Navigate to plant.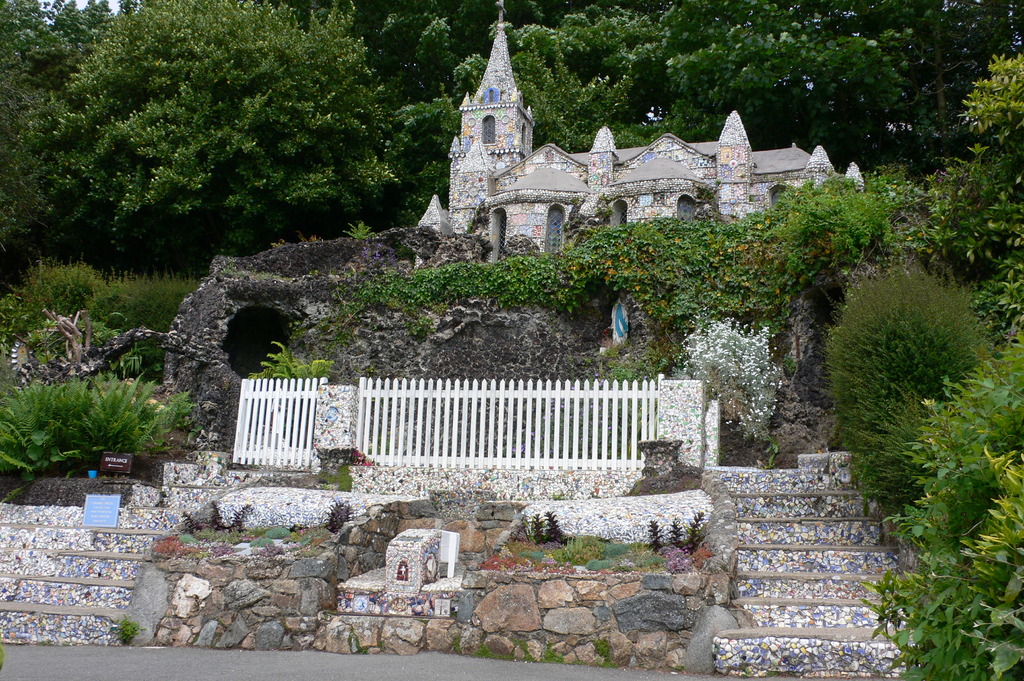
Navigation target: box=[451, 635, 461, 655].
